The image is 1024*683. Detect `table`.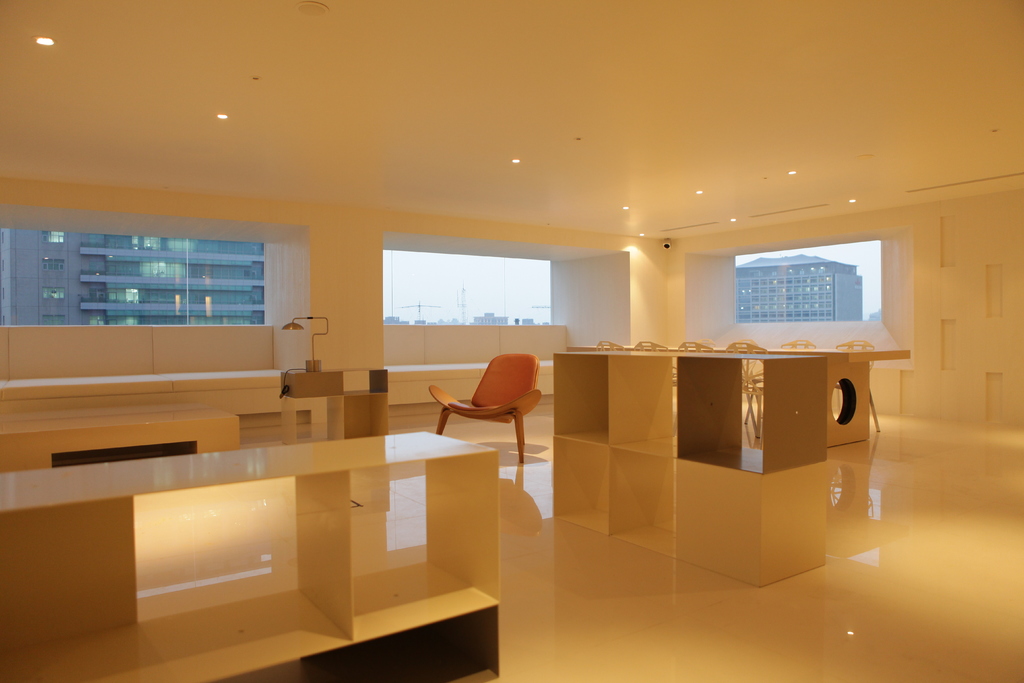
Detection: bbox=[1, 424, 500, 682].
